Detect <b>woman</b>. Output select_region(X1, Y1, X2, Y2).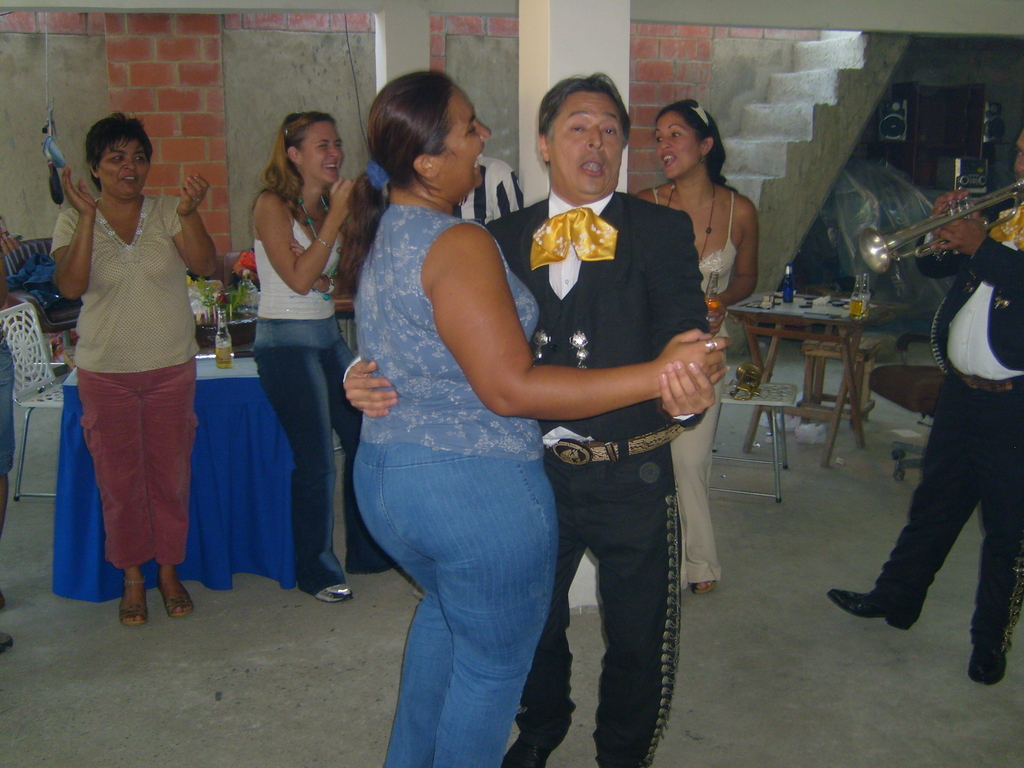
select_region(324, 73, 732, 767).
